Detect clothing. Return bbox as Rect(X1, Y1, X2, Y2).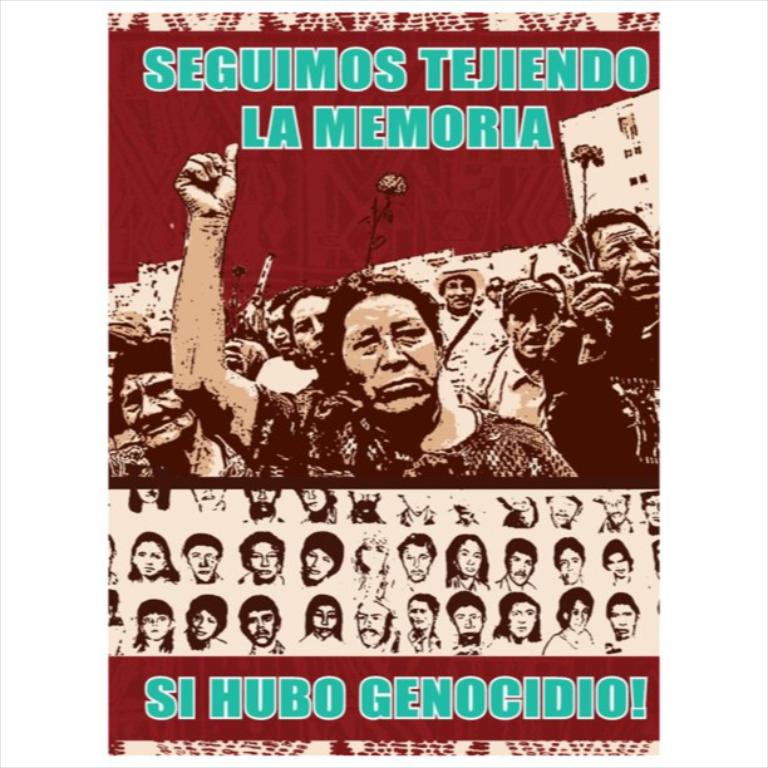
Rect(397, 509, 444, 526).
